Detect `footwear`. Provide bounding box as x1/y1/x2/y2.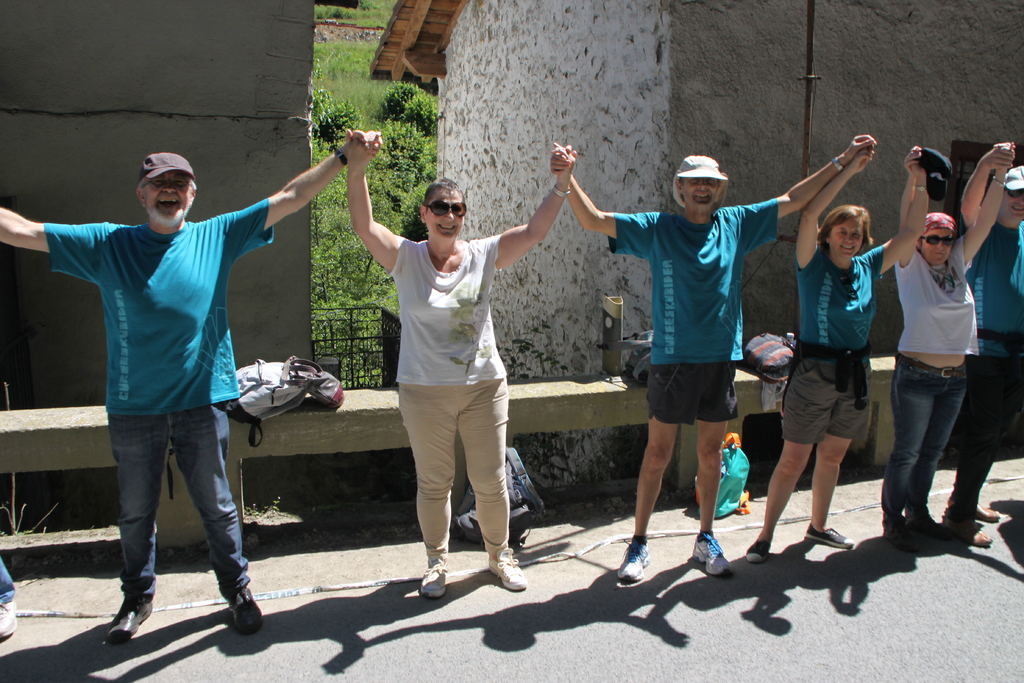
614/544/648/583.
